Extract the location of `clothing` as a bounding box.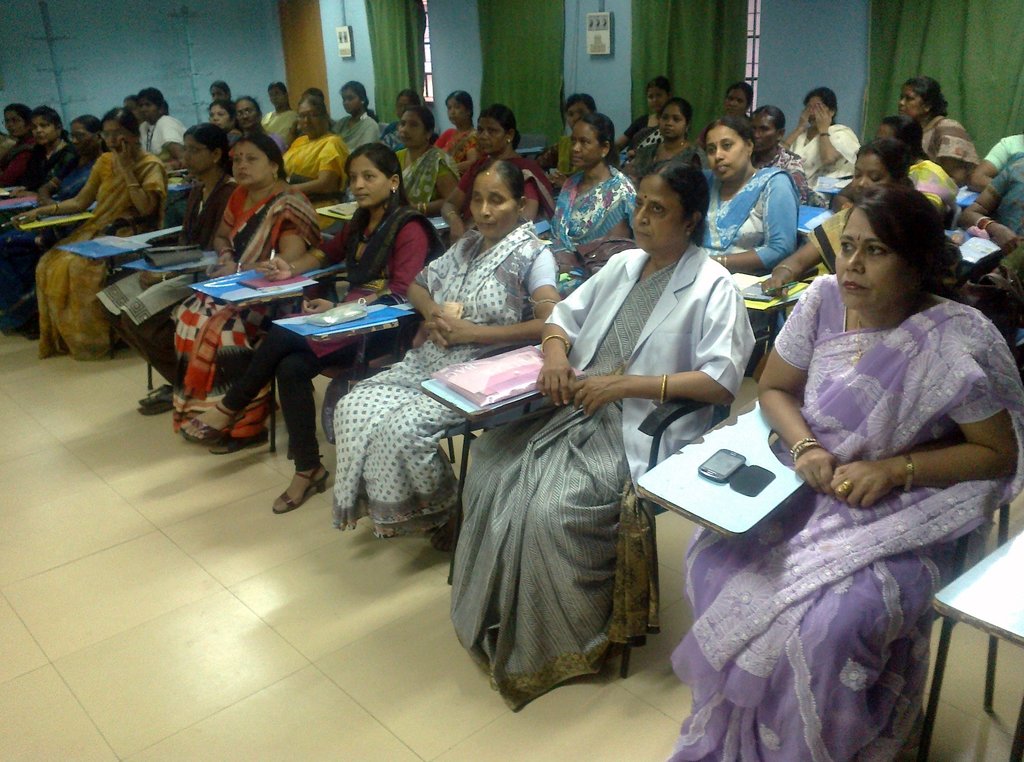
33,143,174,361.
